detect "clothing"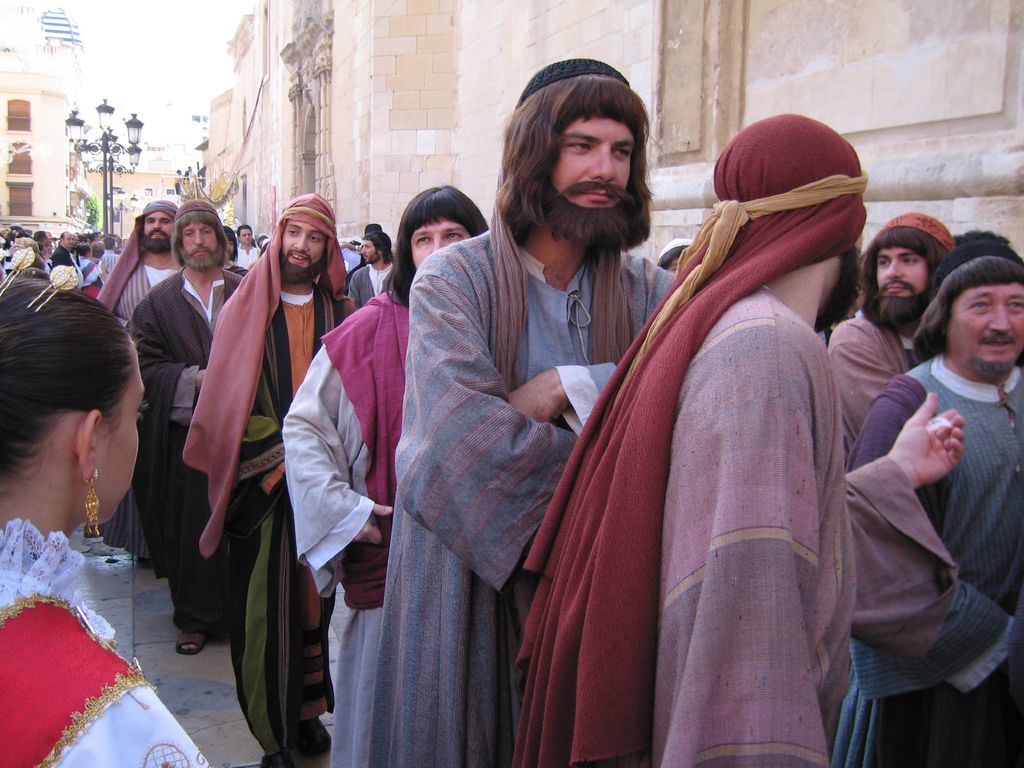
BBox(337, 168, 657, 749)
